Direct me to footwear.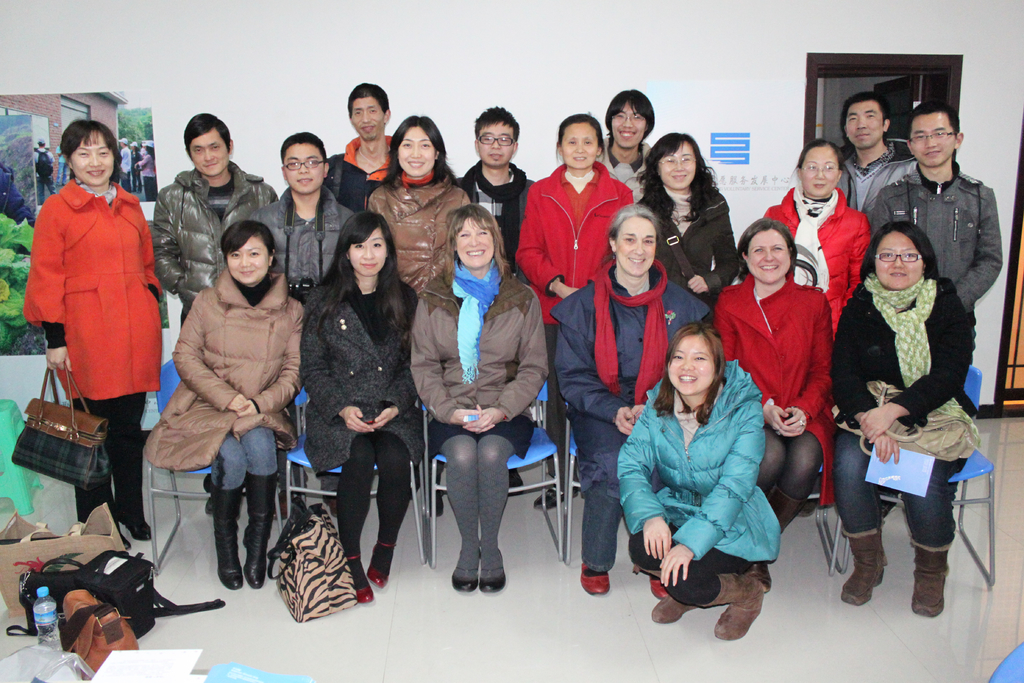
Direction: BBox(535, 486, 579, 507).
